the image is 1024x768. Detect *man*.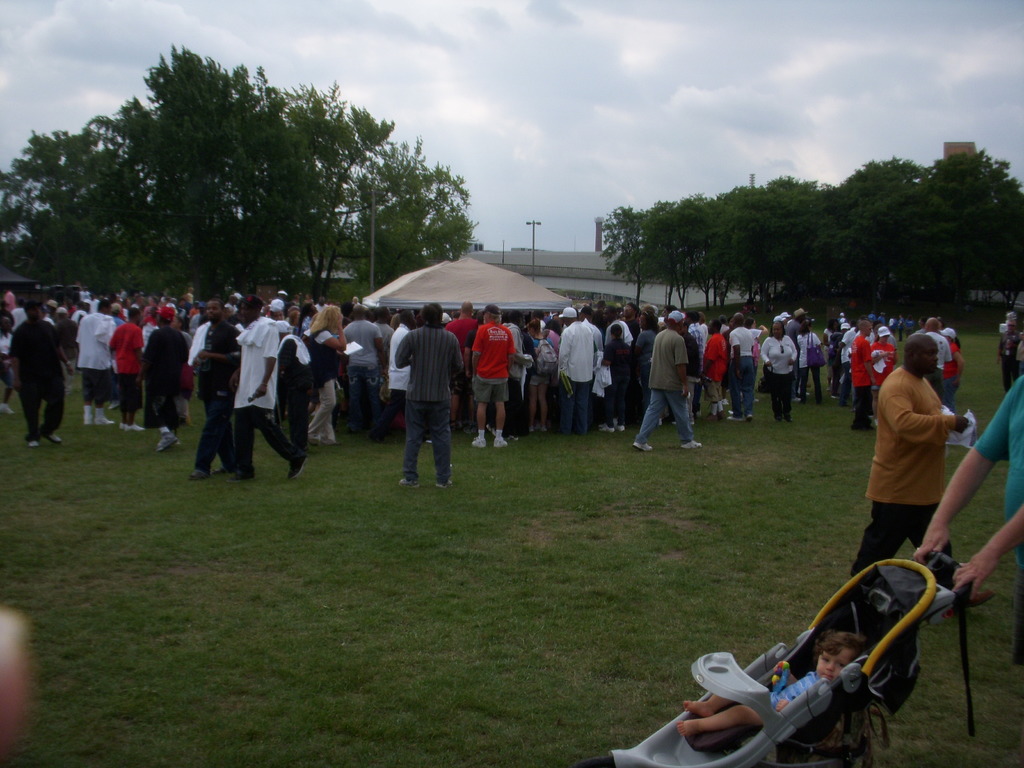
Detection: [77,300,114,426].
